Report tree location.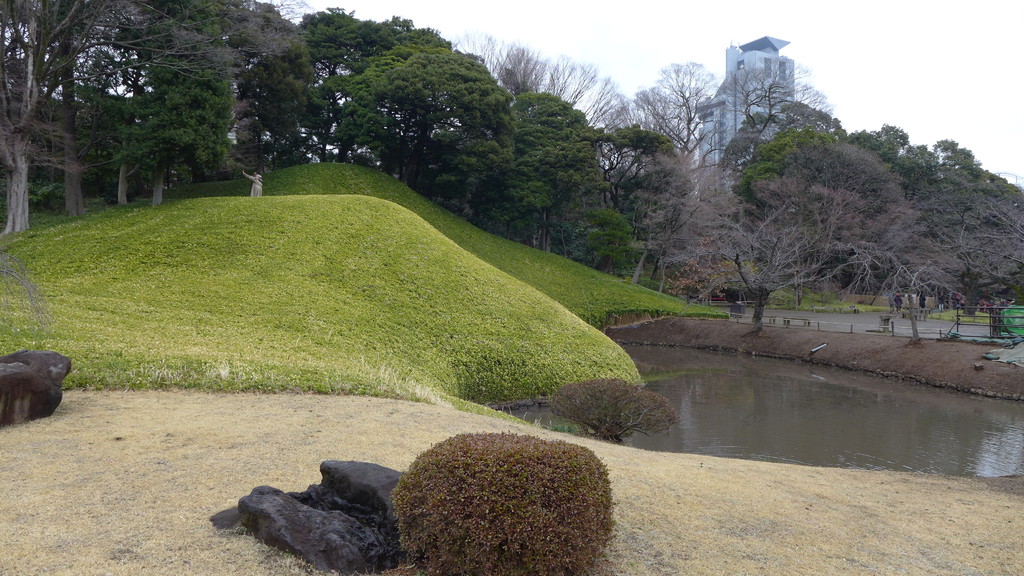
Report: locate(604, 152, 735, 301).
